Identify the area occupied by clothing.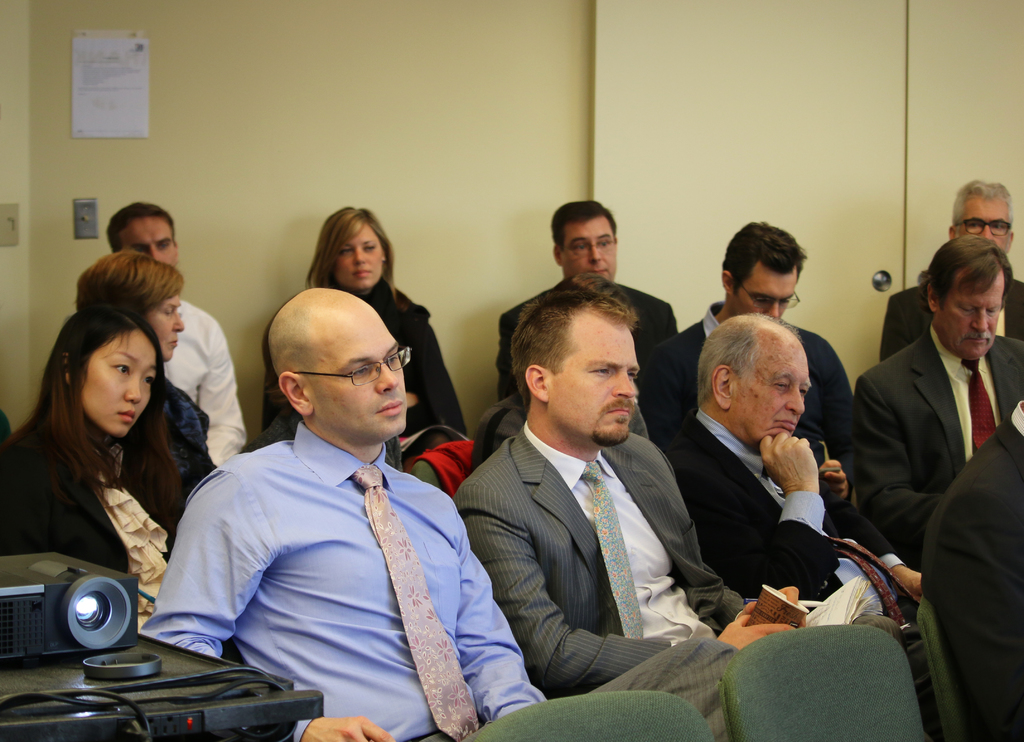
Area: x1=922, y1=397, x2=1023, y2=739.
